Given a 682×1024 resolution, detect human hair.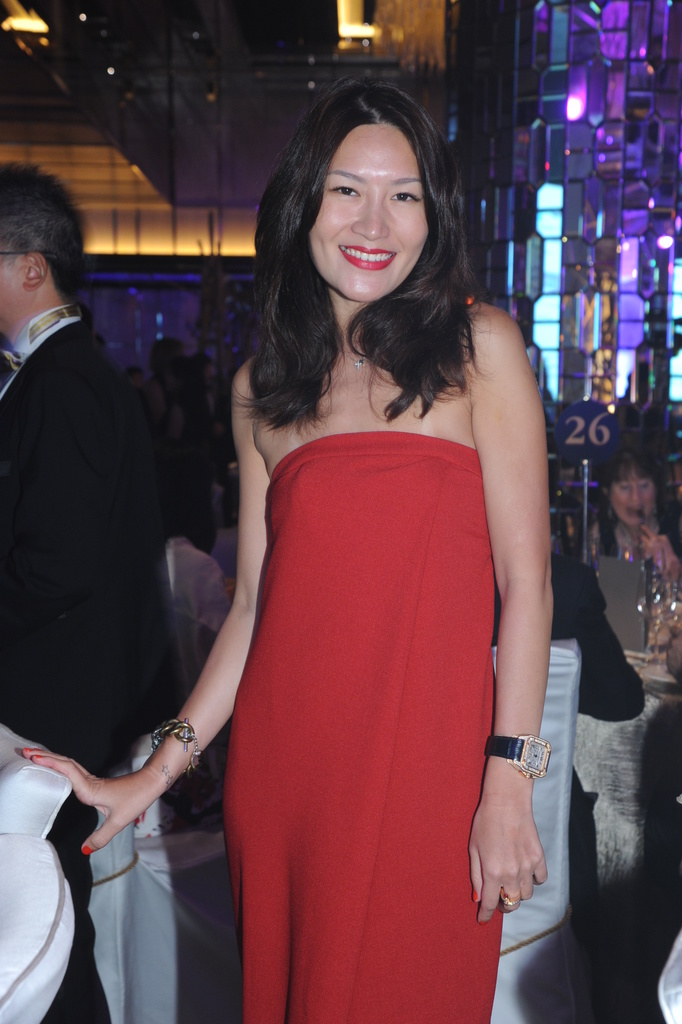
x1=0 y1=161 x2=83 y2=303.
